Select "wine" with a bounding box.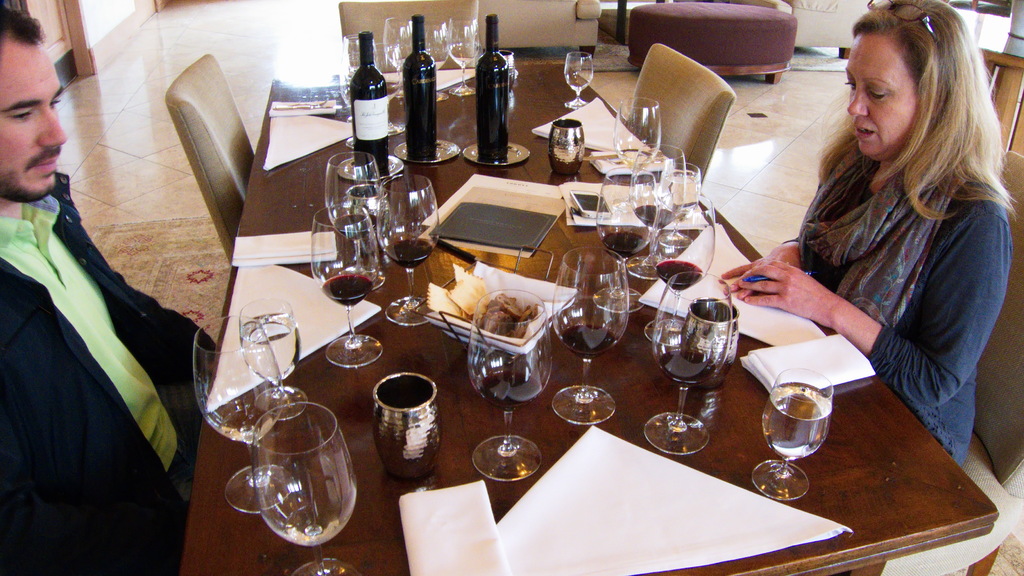
321,277,374,308.
